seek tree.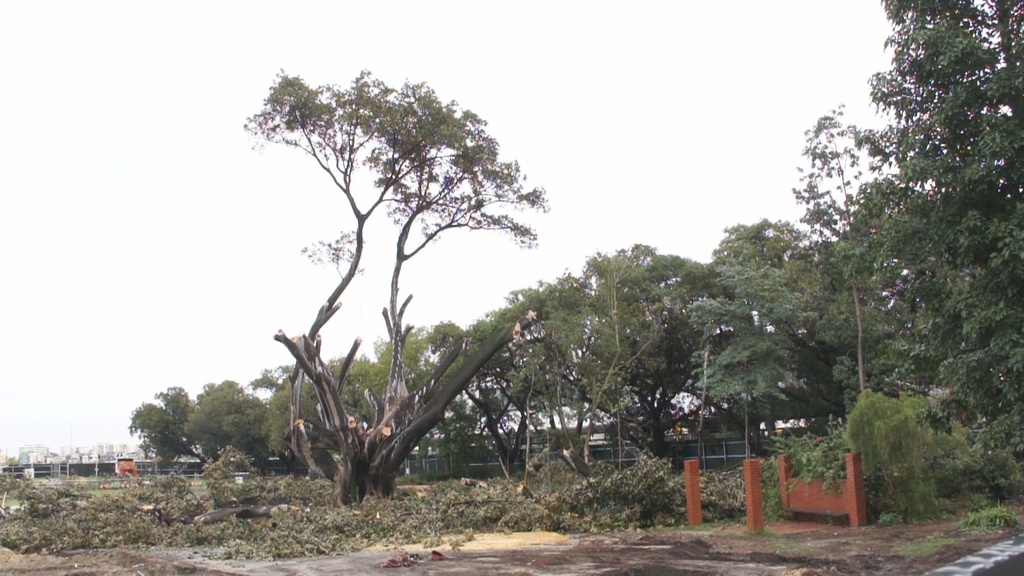
x1=545, y1=0, x2=1023, y2=526.
